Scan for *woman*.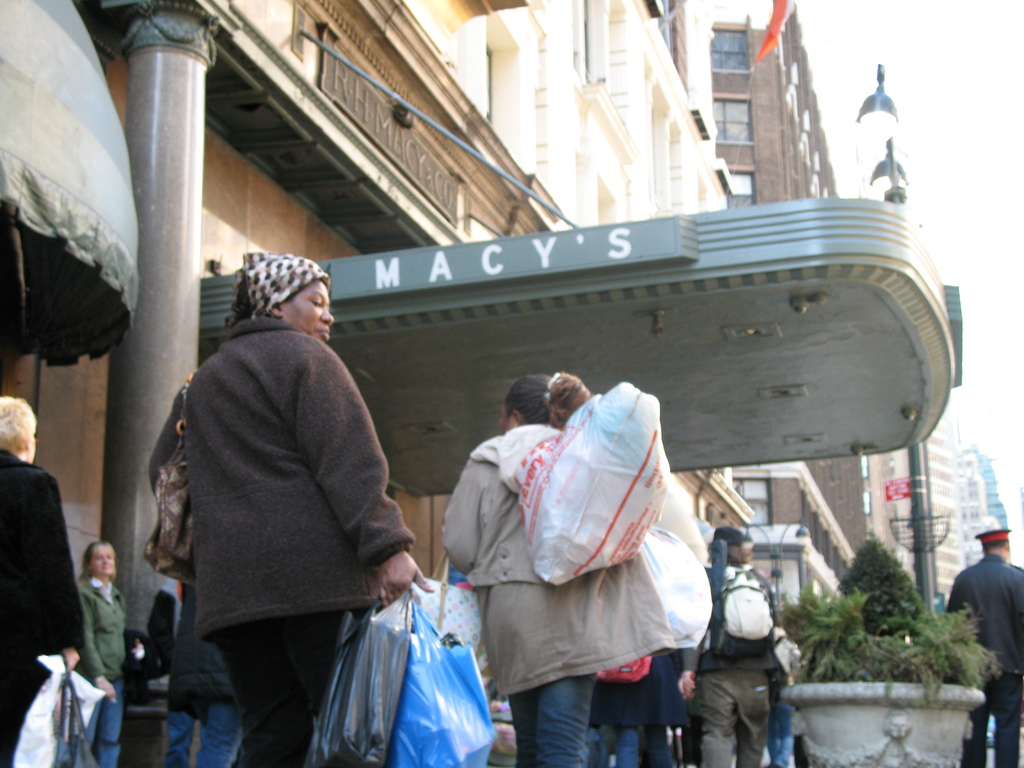
Scan result: 435 373 677 767.
